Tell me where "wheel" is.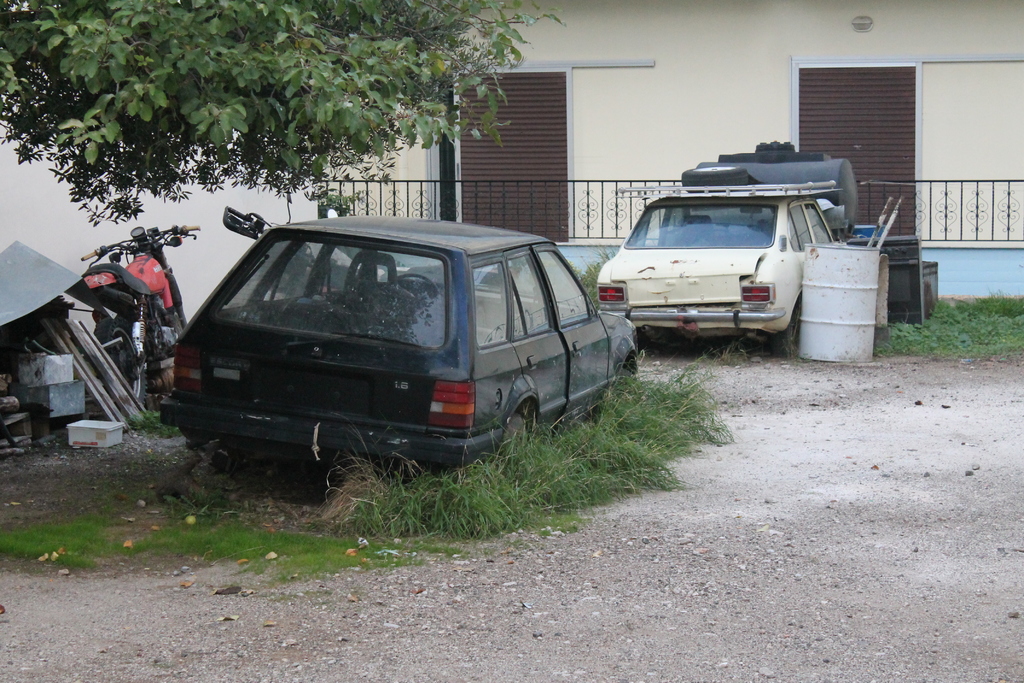
"wheel" is at 397:274:440:297.
